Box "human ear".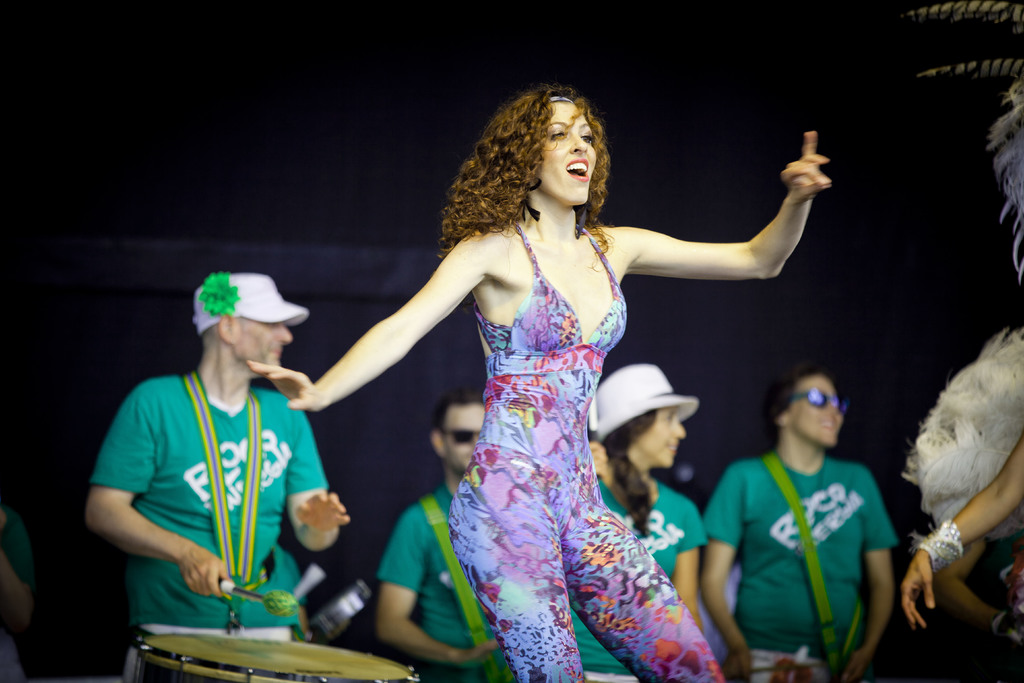
776:412:790:425.
